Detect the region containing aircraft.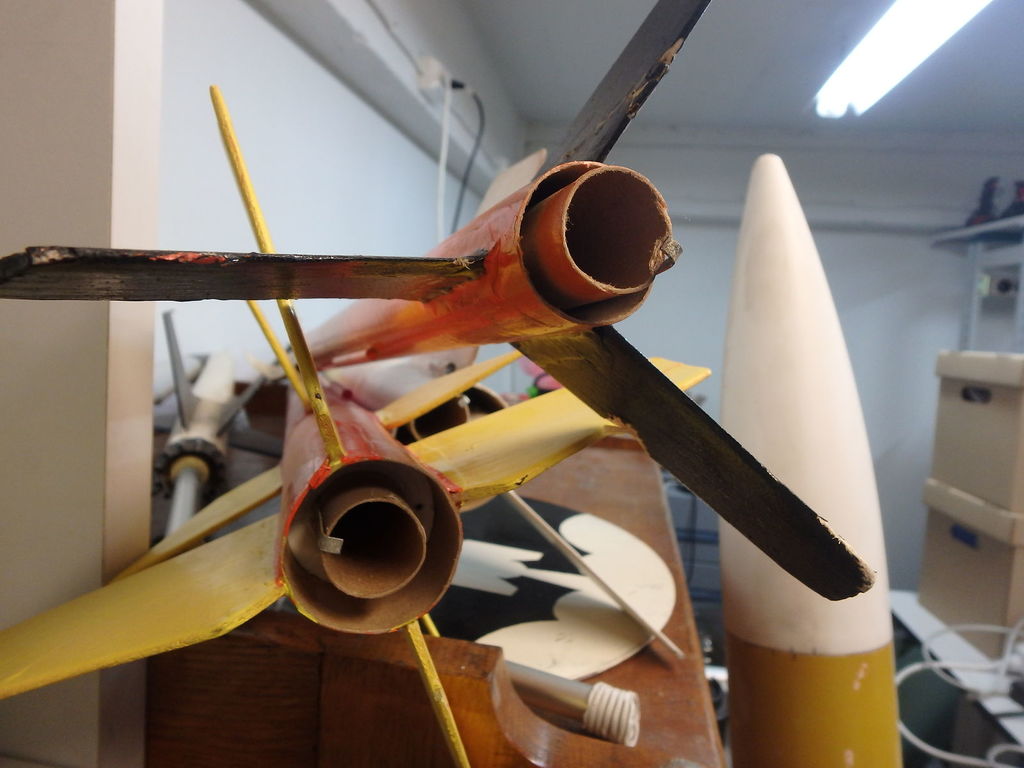
left=708, top=153, right=906, bottom=767.
